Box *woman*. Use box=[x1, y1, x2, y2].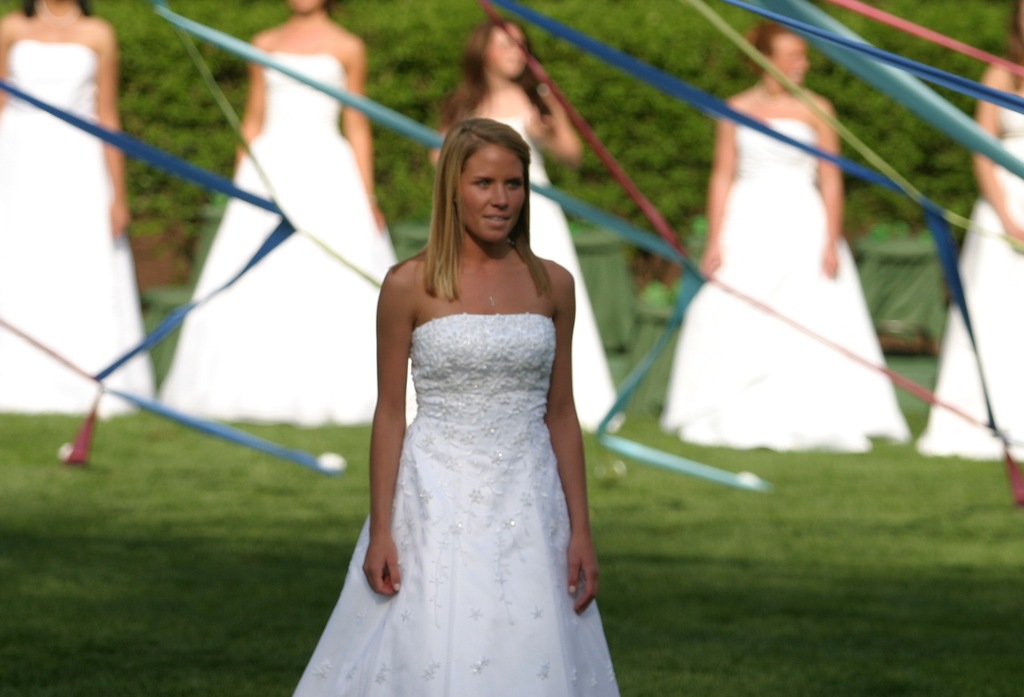
box=[425, 18, 626, 440].
